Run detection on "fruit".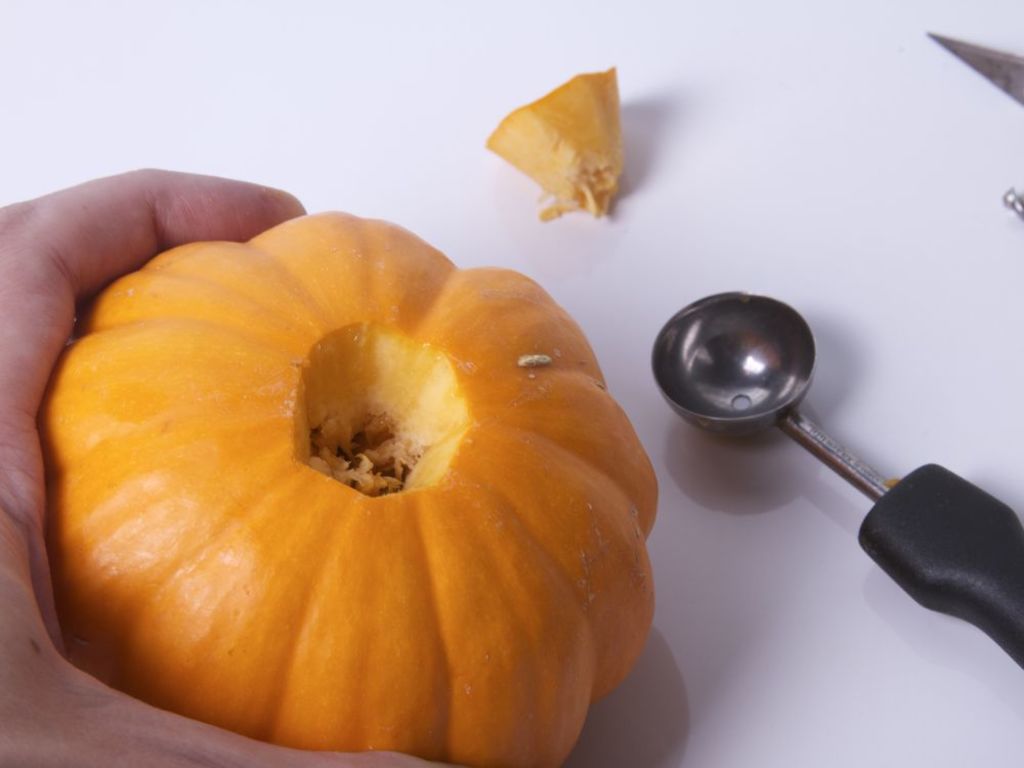
Result: locate(480, 56, 628, 227).
